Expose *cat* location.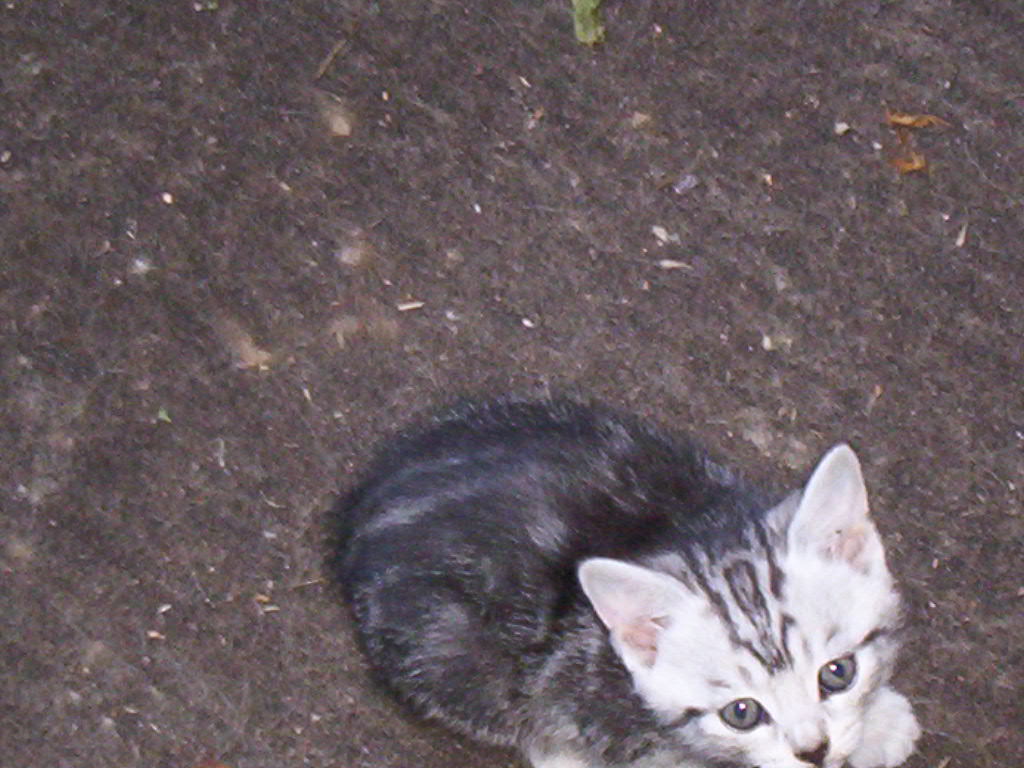
Exposed at <region>328, 394, 921, 767</region>.
